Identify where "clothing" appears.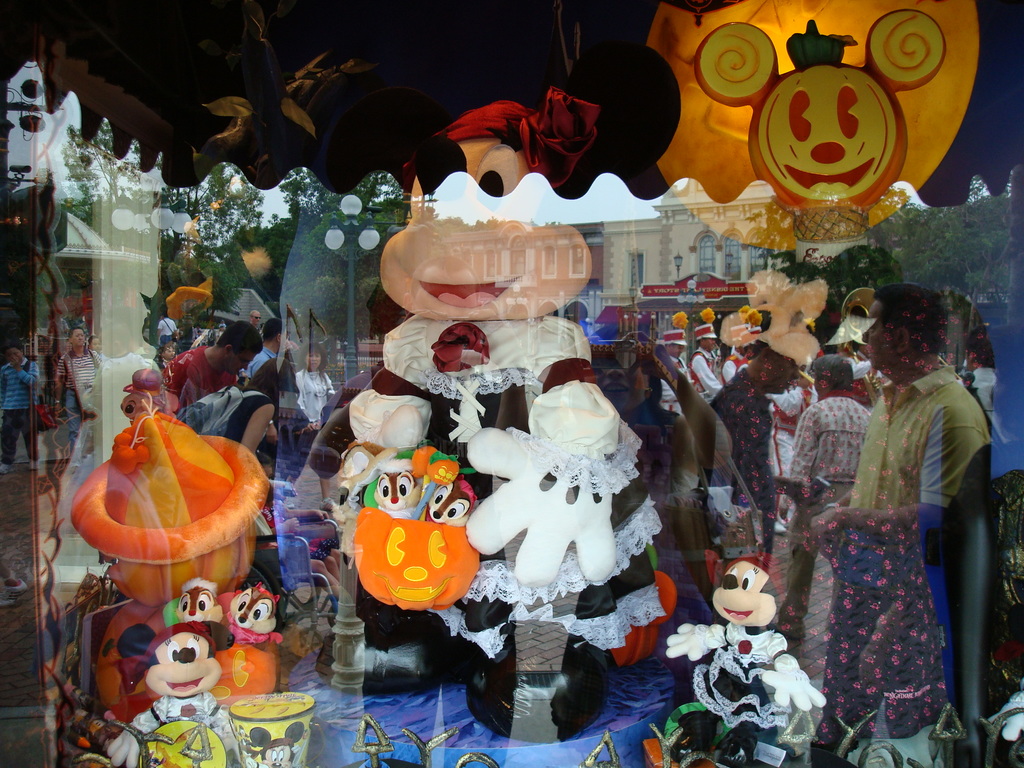
Appears at left=164, top=345, right=235, bottom=408.
